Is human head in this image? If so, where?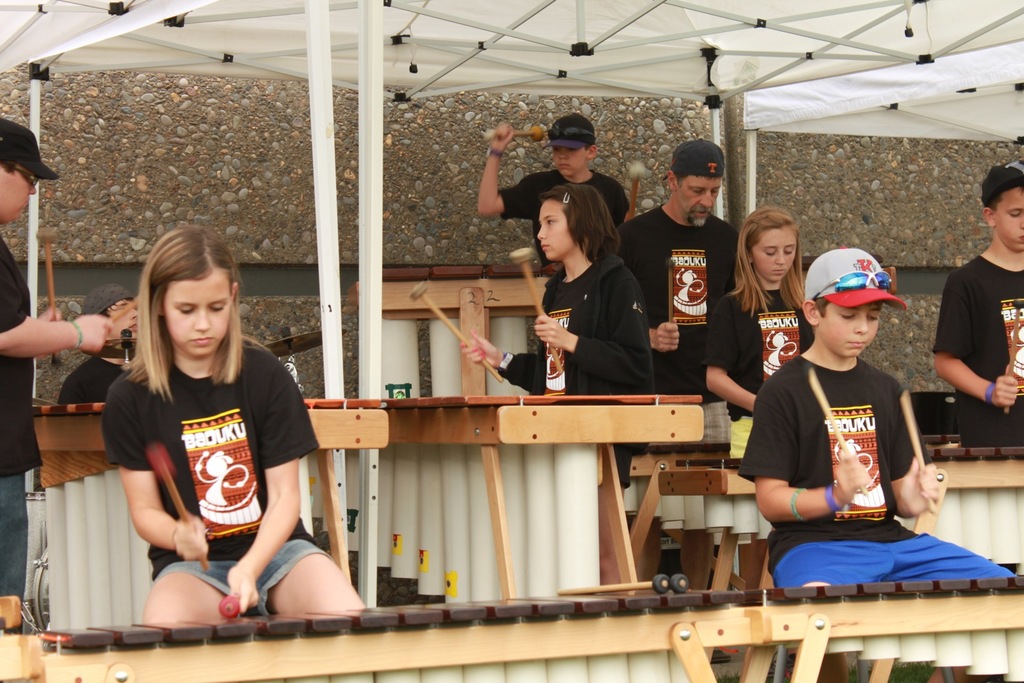
Yes, at [0,115,42,223].
